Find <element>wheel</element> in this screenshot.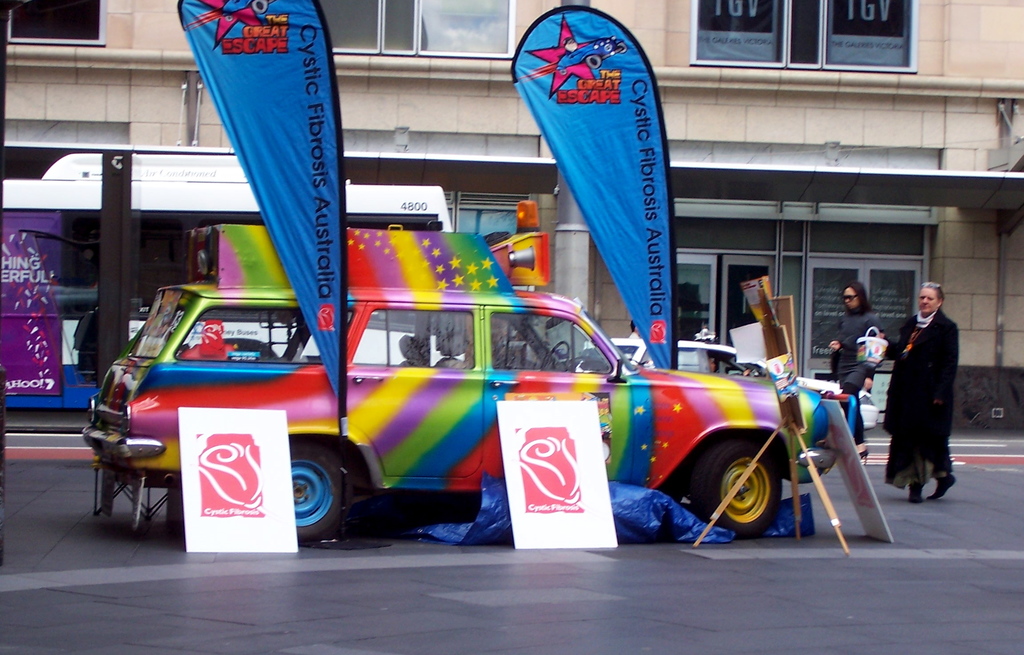
The bounding box for <element>wheel</element> is locate(542, 342, 570, 373).
